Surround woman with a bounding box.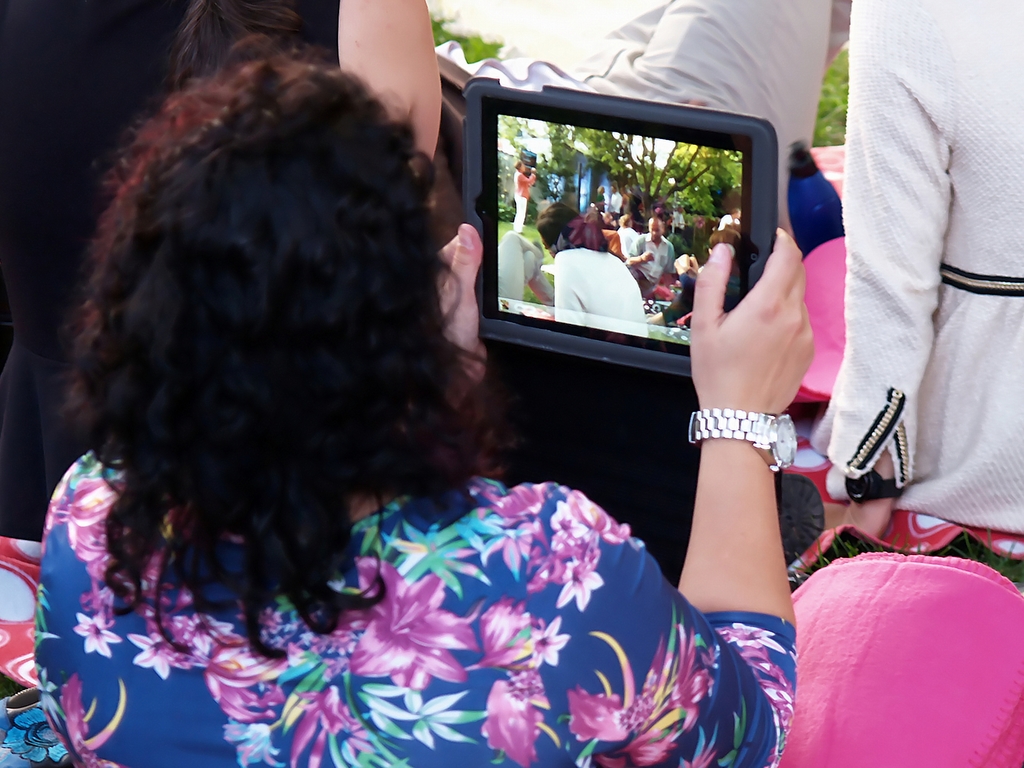
(x1=510, y1=157, x2=538, y2=240).
